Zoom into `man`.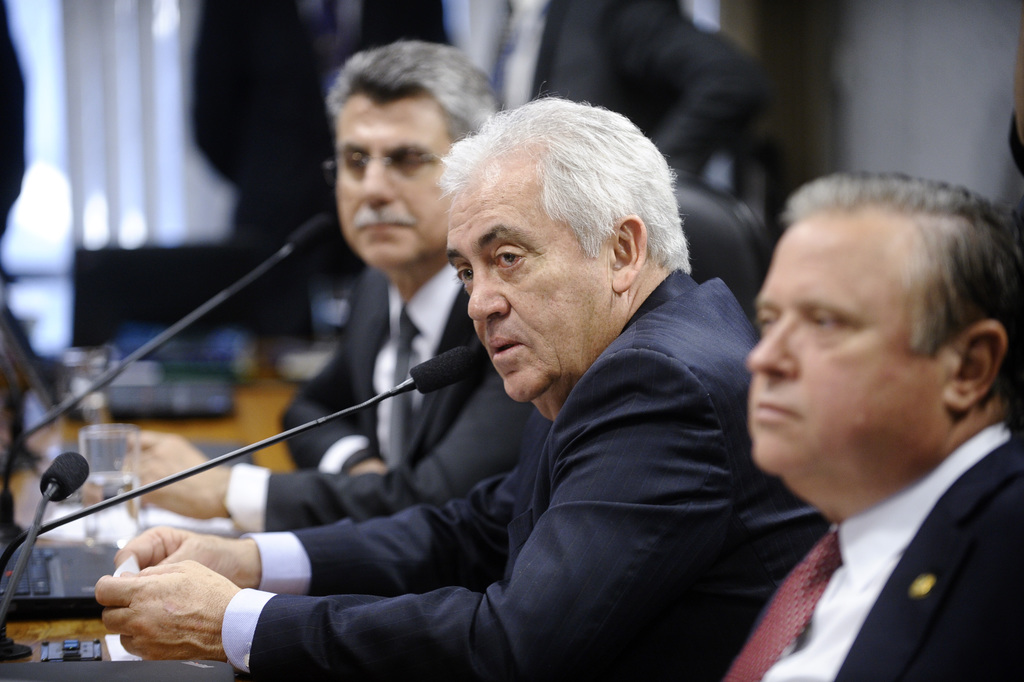
Zoom target: bbox=(93, 85, 827, 681).
